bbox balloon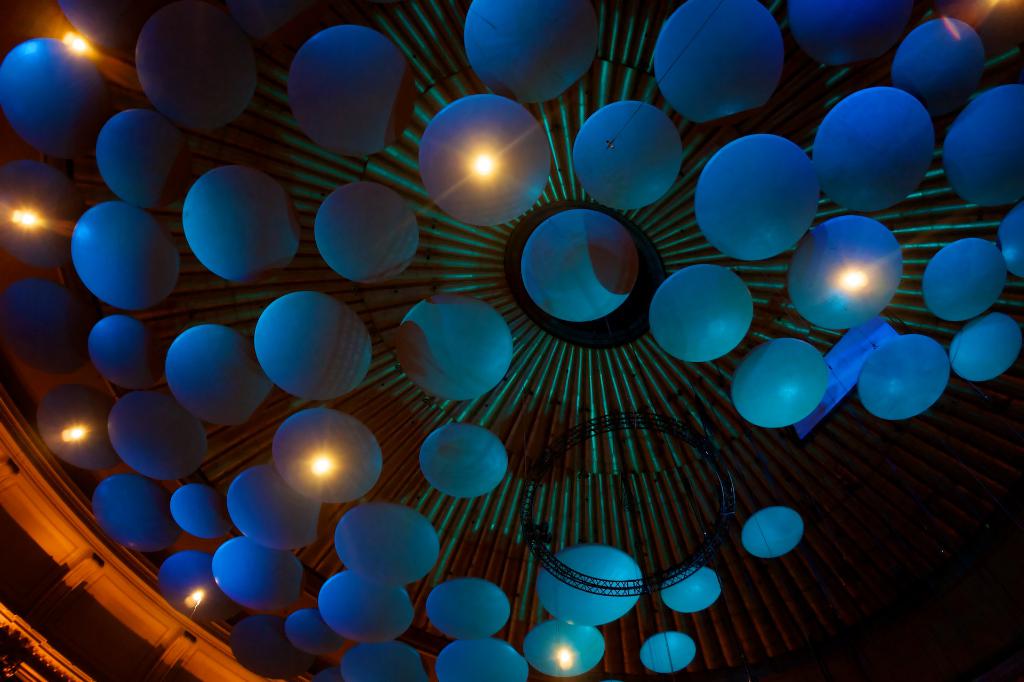
170:480:233:537
